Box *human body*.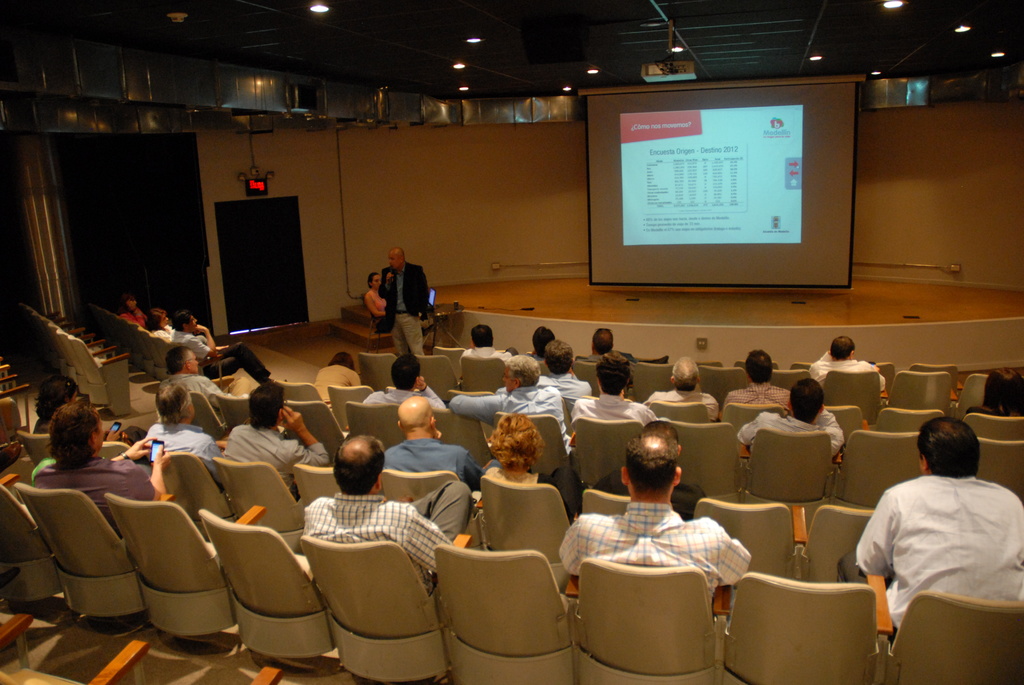
[x1=483, y1=427, x2=571, y2=510].
